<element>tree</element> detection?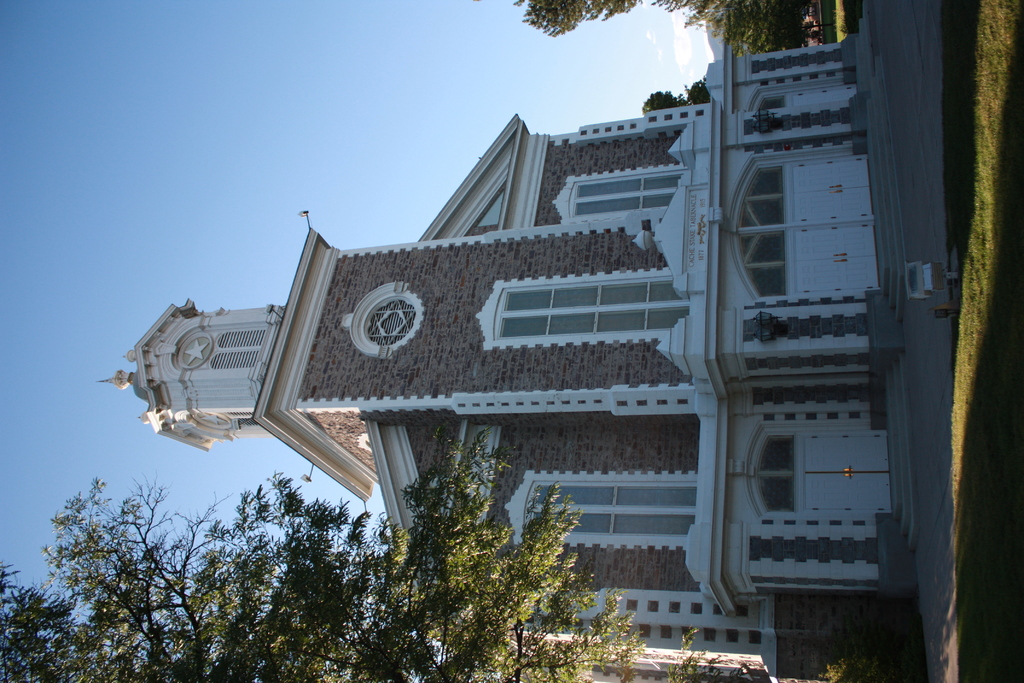
left=509, top=0, right=840, bottom=53
